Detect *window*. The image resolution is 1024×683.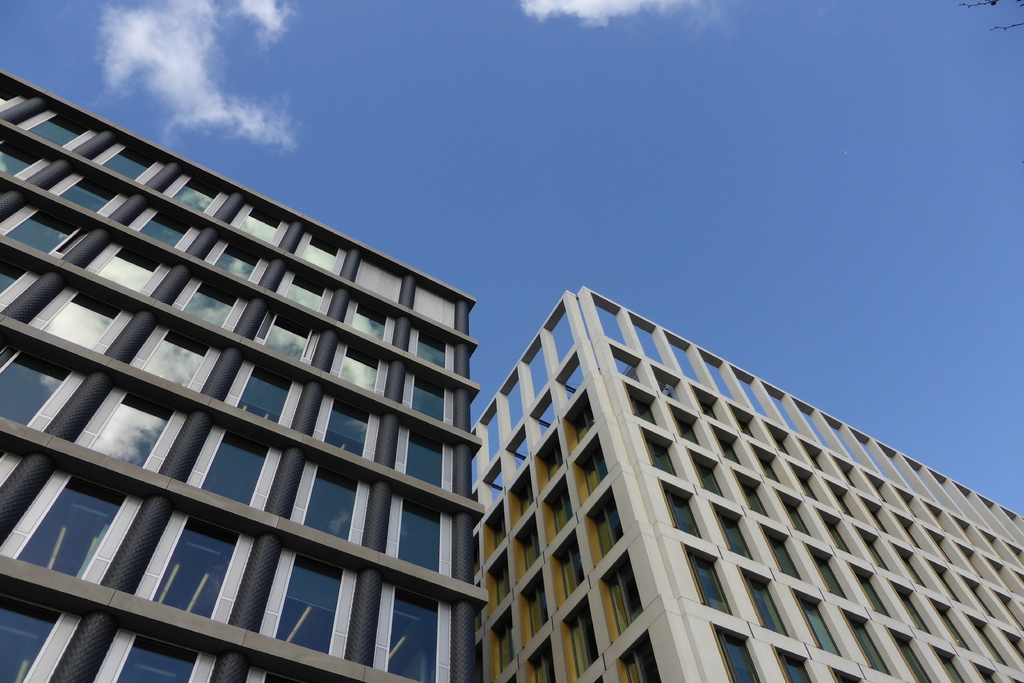
{"x1": 1004, "y1": 629, "x2": 1023, "y2": 663}.
